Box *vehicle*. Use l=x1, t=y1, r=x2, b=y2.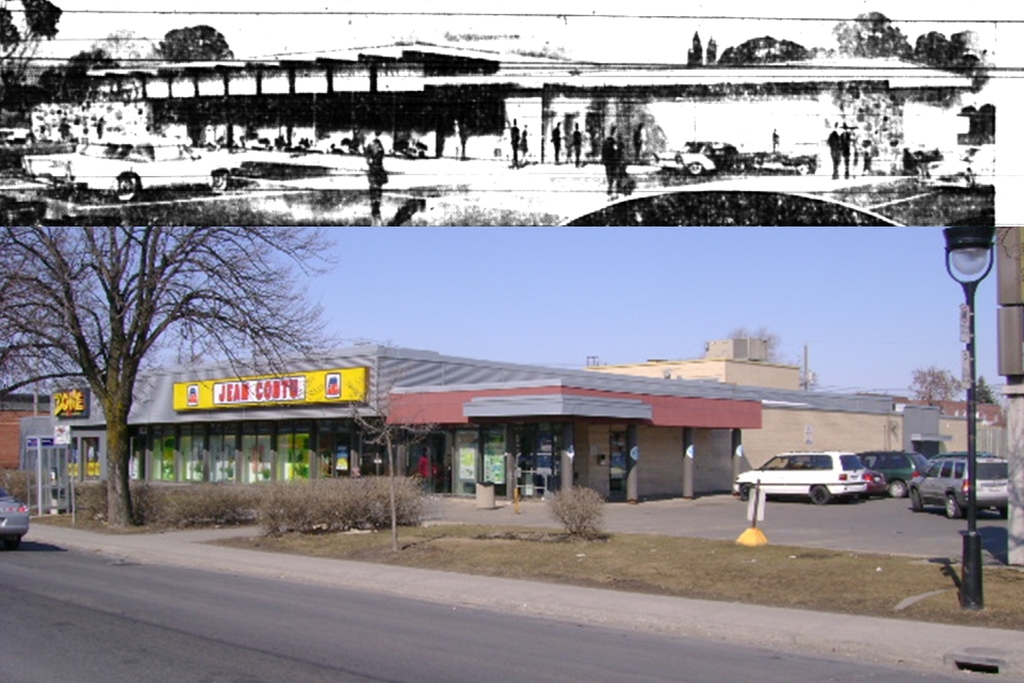
l=934, t=458, r=1013, b=530.
